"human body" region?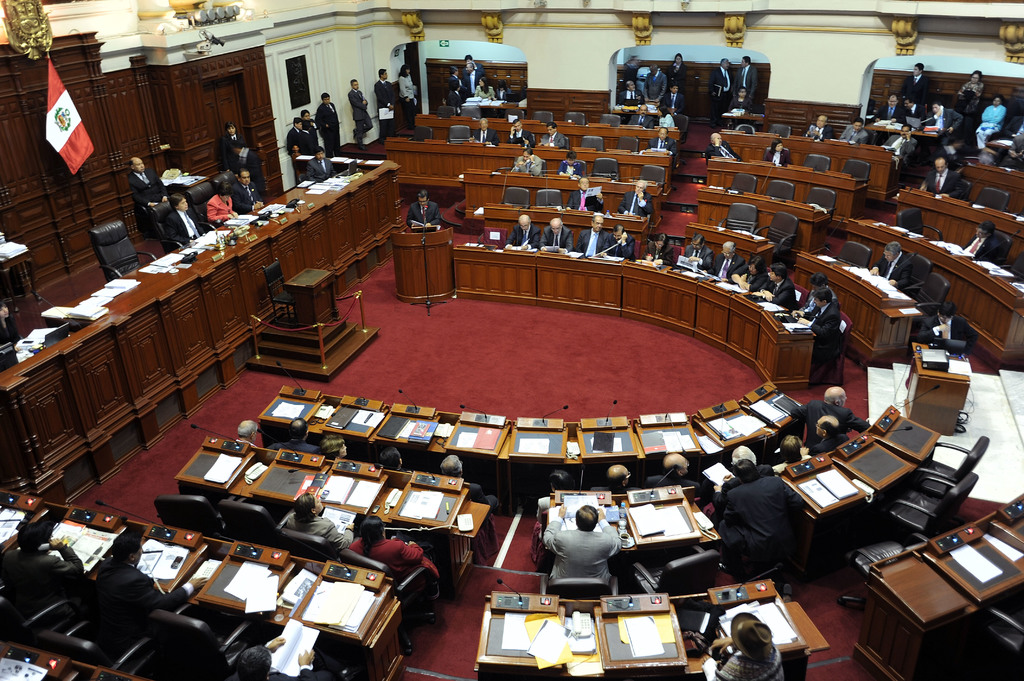
[left=536, top=497, right=554, bottom=524]
